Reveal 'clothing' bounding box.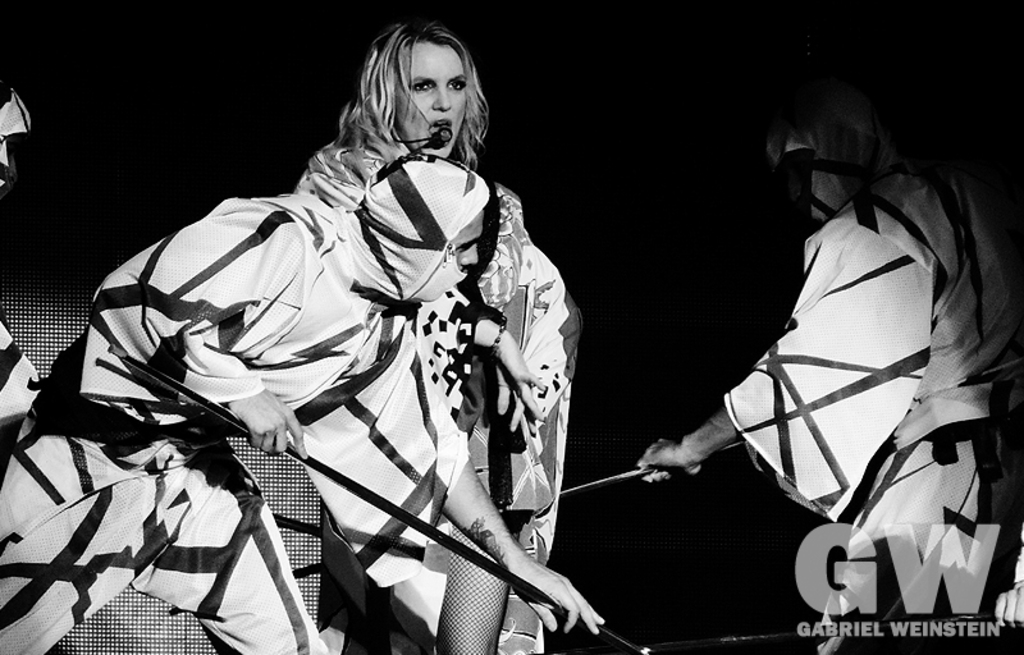
Revealed: crop(0, 77, 38, 498).
